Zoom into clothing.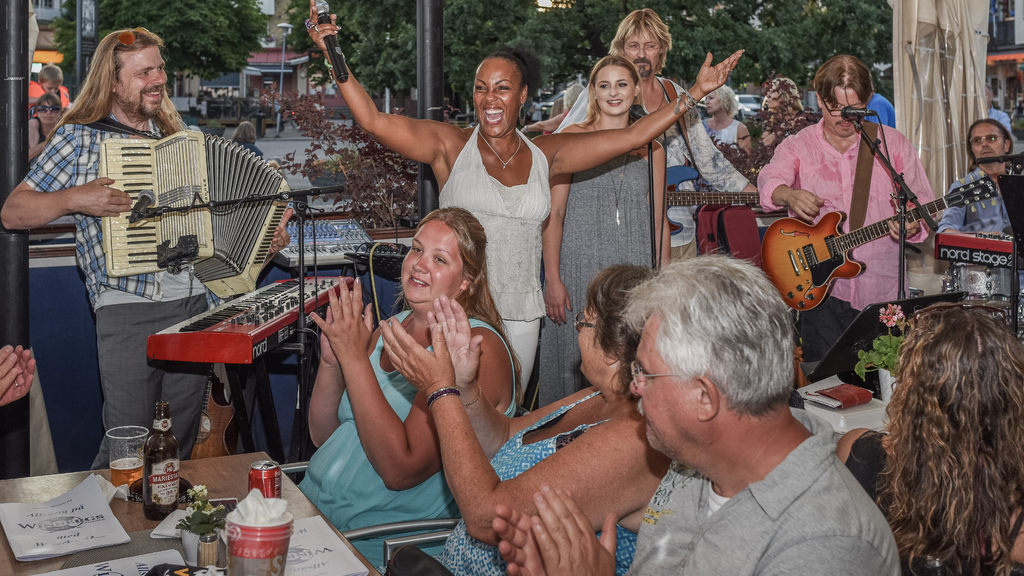
Zoom target: bbox(934, 164, 1023, 307).
